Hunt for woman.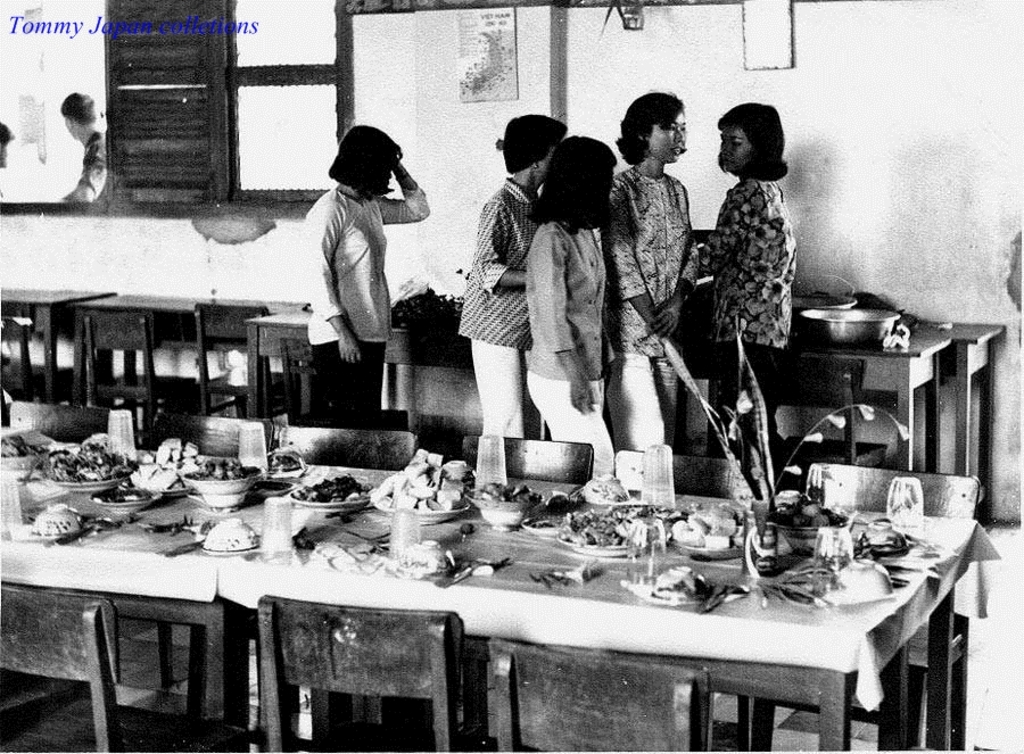
Hunted down at region(457, 108, 568, 436).
